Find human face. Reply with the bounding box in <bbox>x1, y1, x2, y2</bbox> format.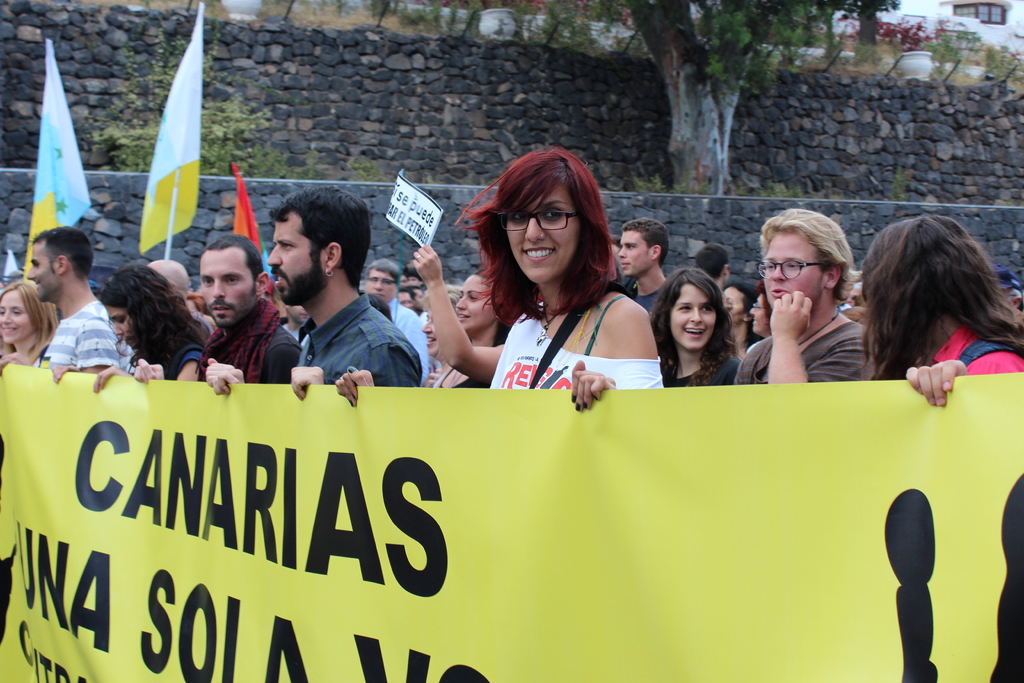
<bbox>614, 226, 652, 279</bbox>.
